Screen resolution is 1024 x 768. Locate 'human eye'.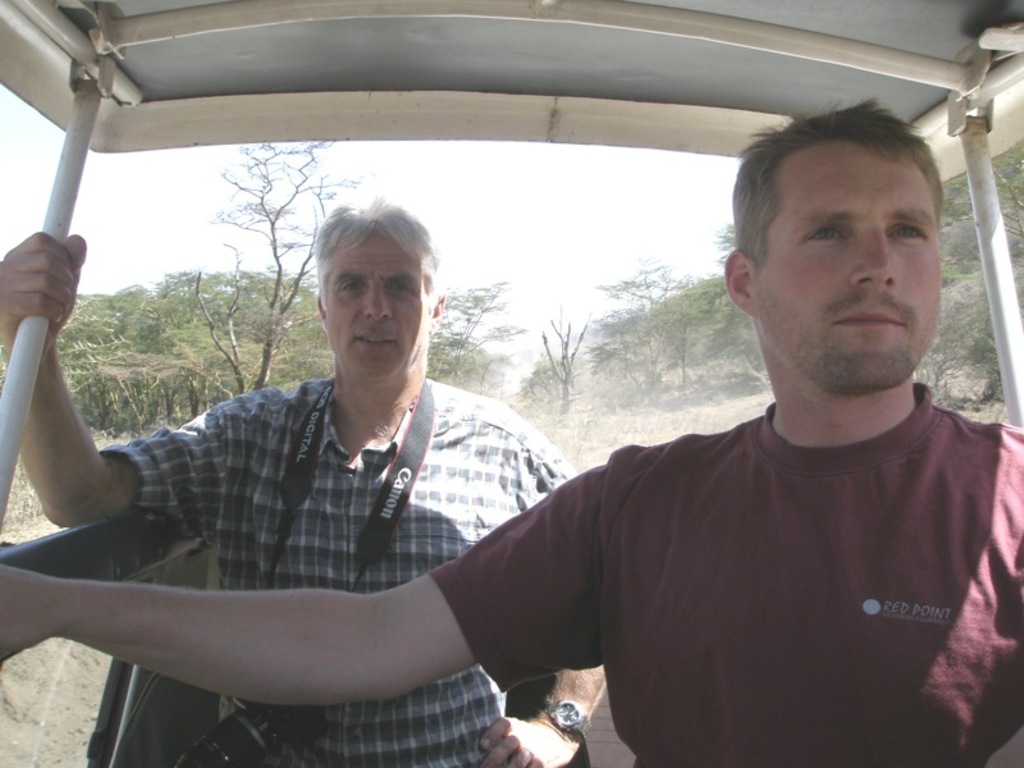
<box>383,276,421,298</box>.
